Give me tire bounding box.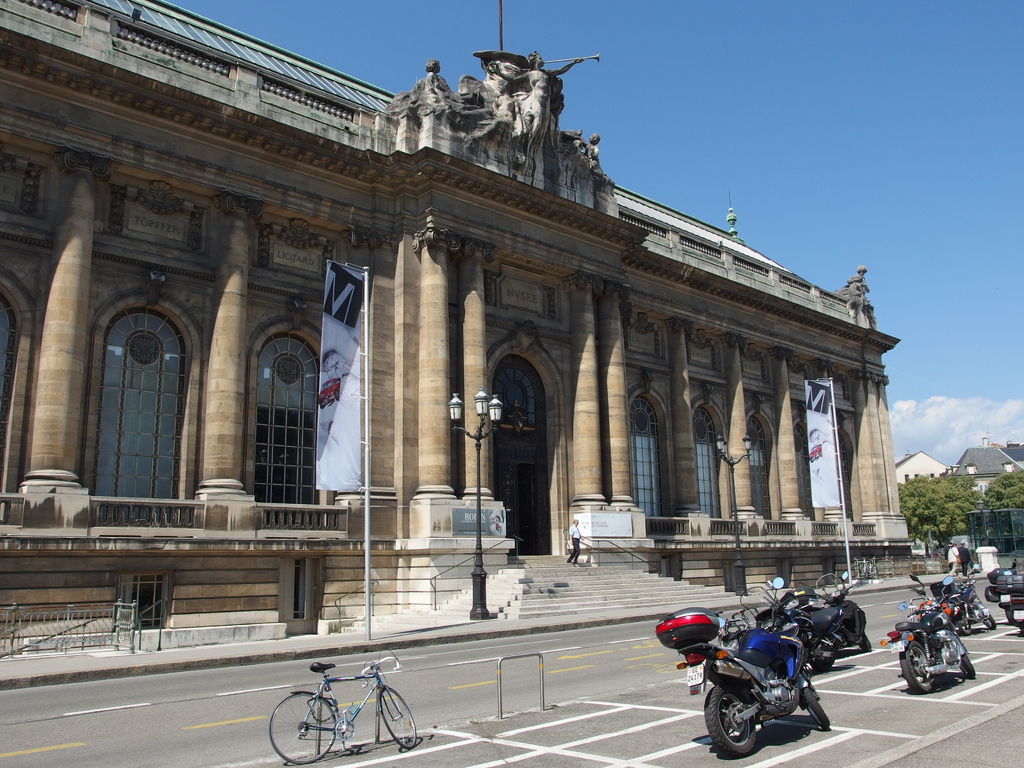
(left=959, top=655, right=975, bottom=676).
